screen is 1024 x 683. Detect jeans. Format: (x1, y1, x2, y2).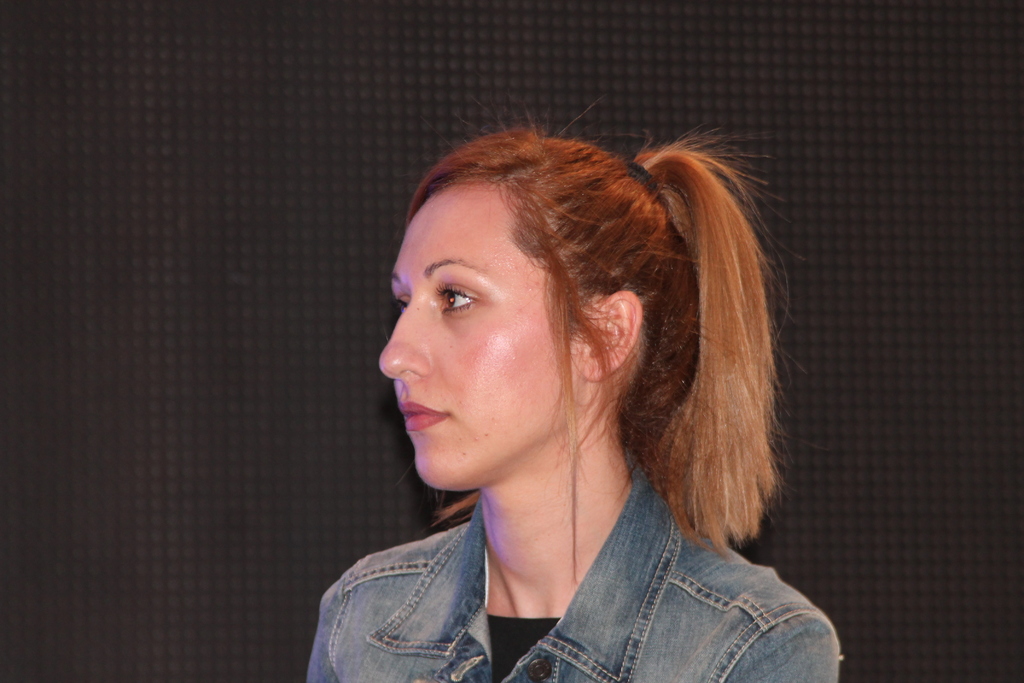
(324, 498, 822, 677).
